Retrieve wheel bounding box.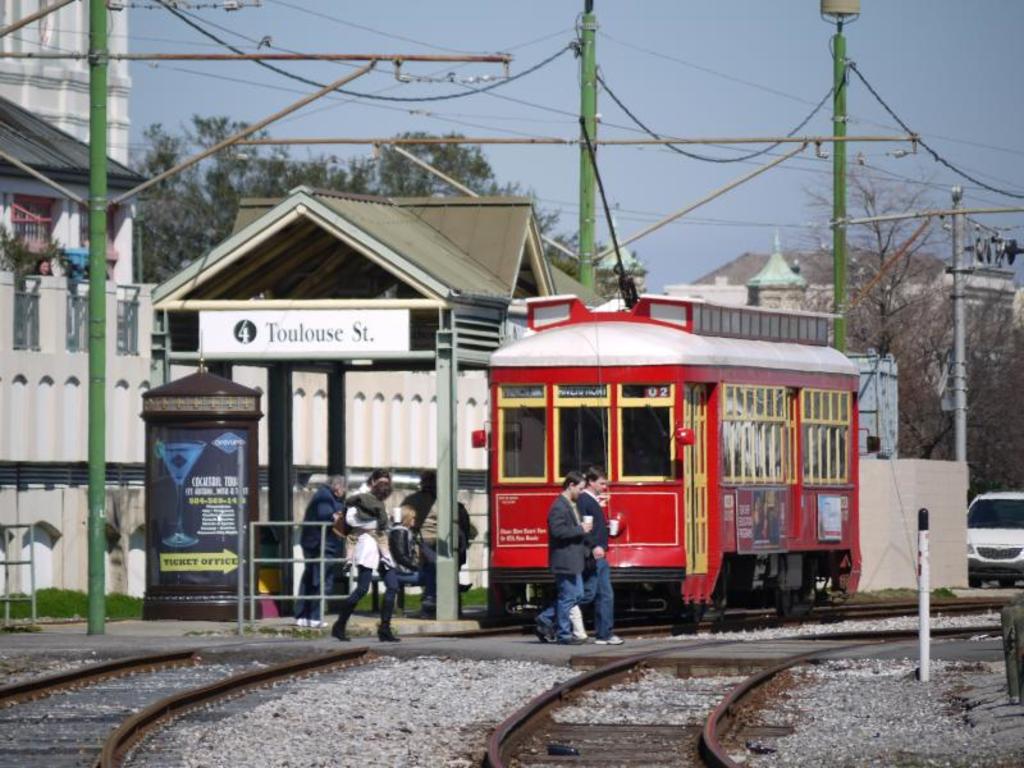
Bounding box: locate(776, 588, 792, 620).
